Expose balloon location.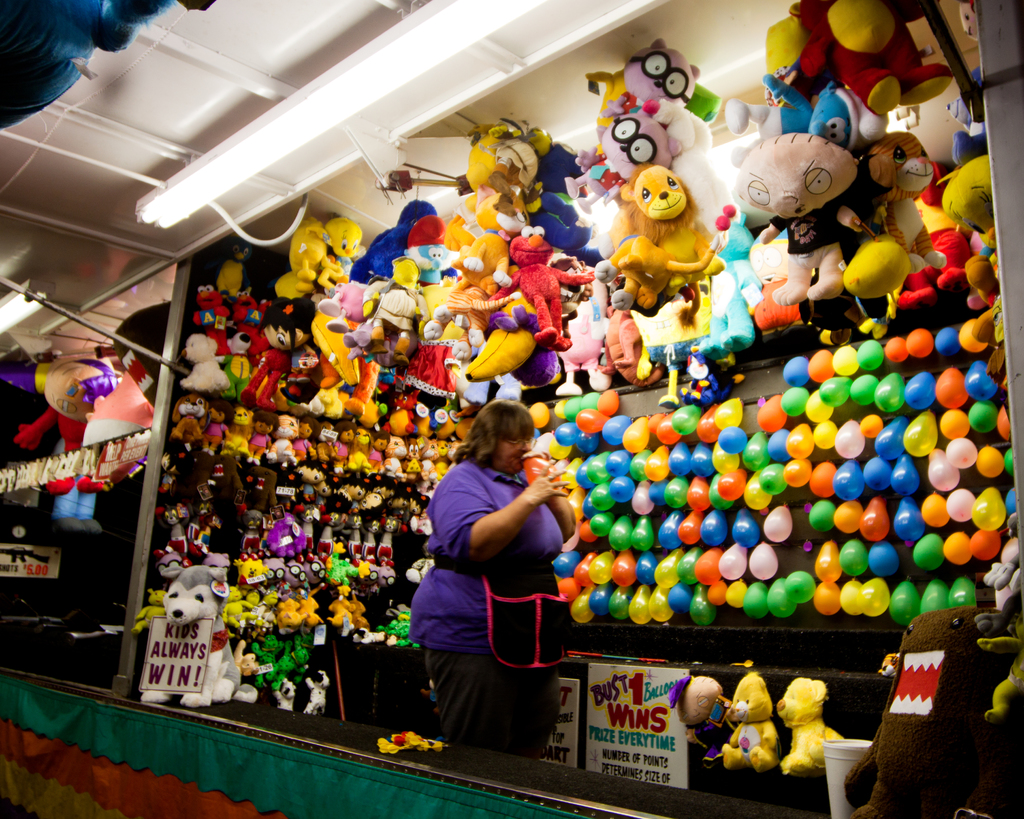
Exposed at region(708, 581, 729, 604).
